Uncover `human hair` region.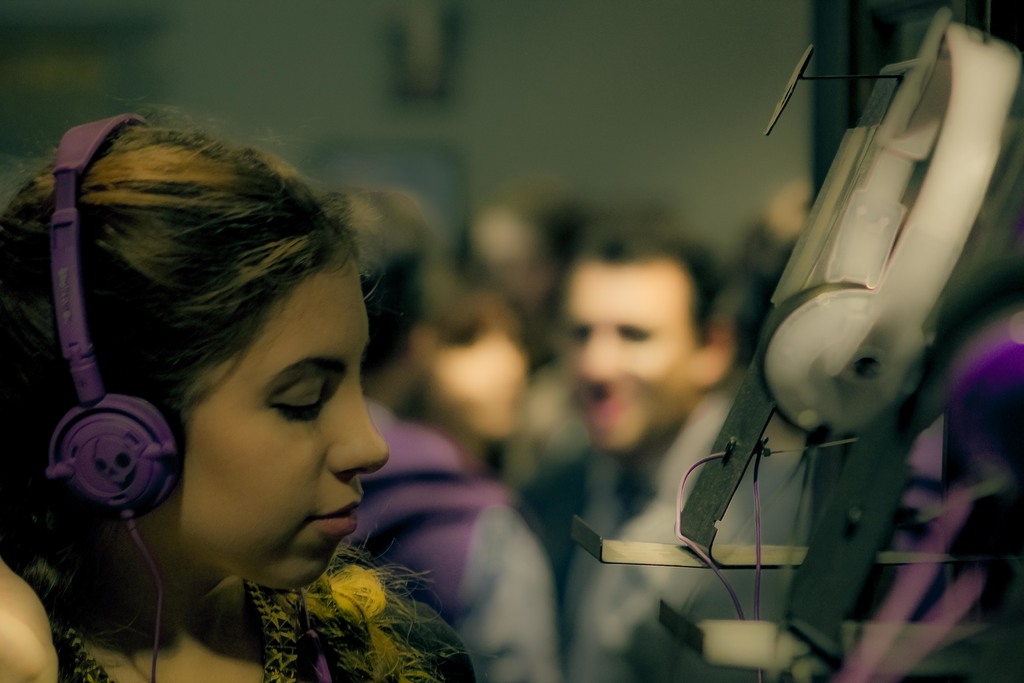
Uncovered: (569, 220, 729, 349).
